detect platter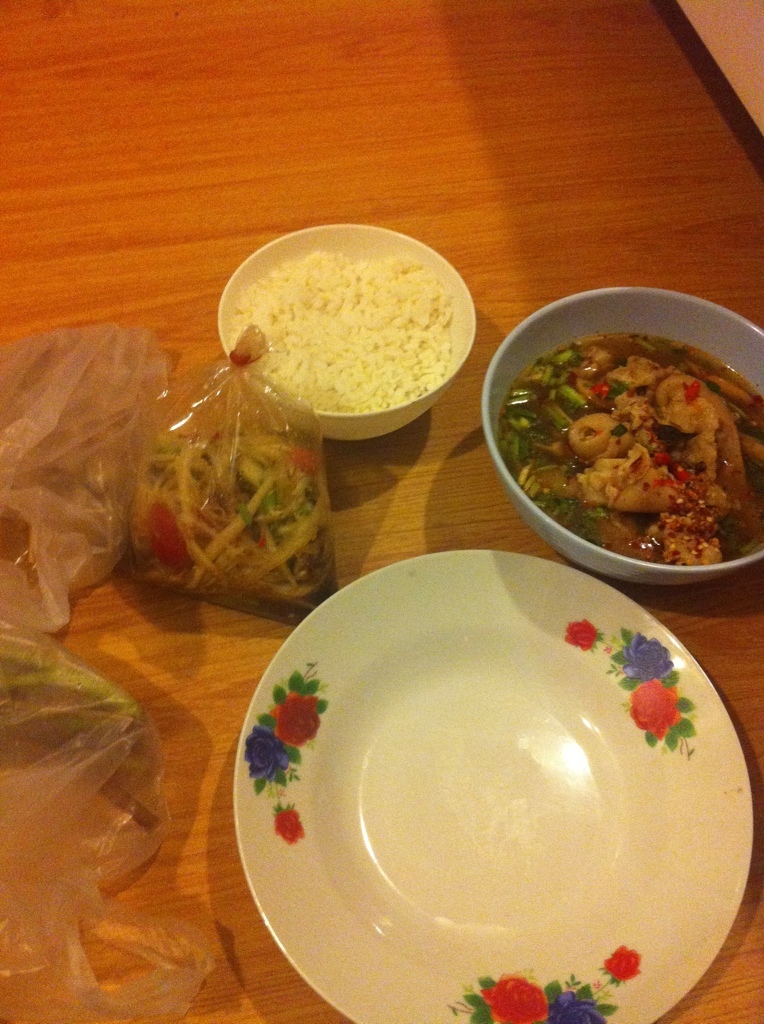
{"left": 231, "top": 549, "right": 751, "bottom": 1022}
